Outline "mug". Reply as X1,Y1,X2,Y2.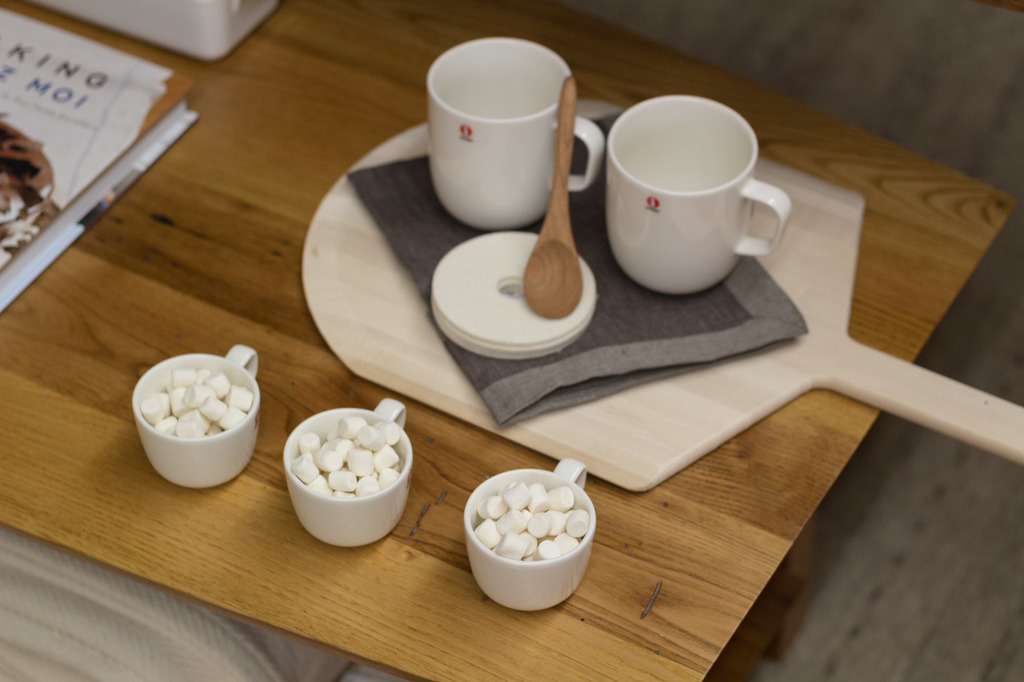
595,99,794,289.
